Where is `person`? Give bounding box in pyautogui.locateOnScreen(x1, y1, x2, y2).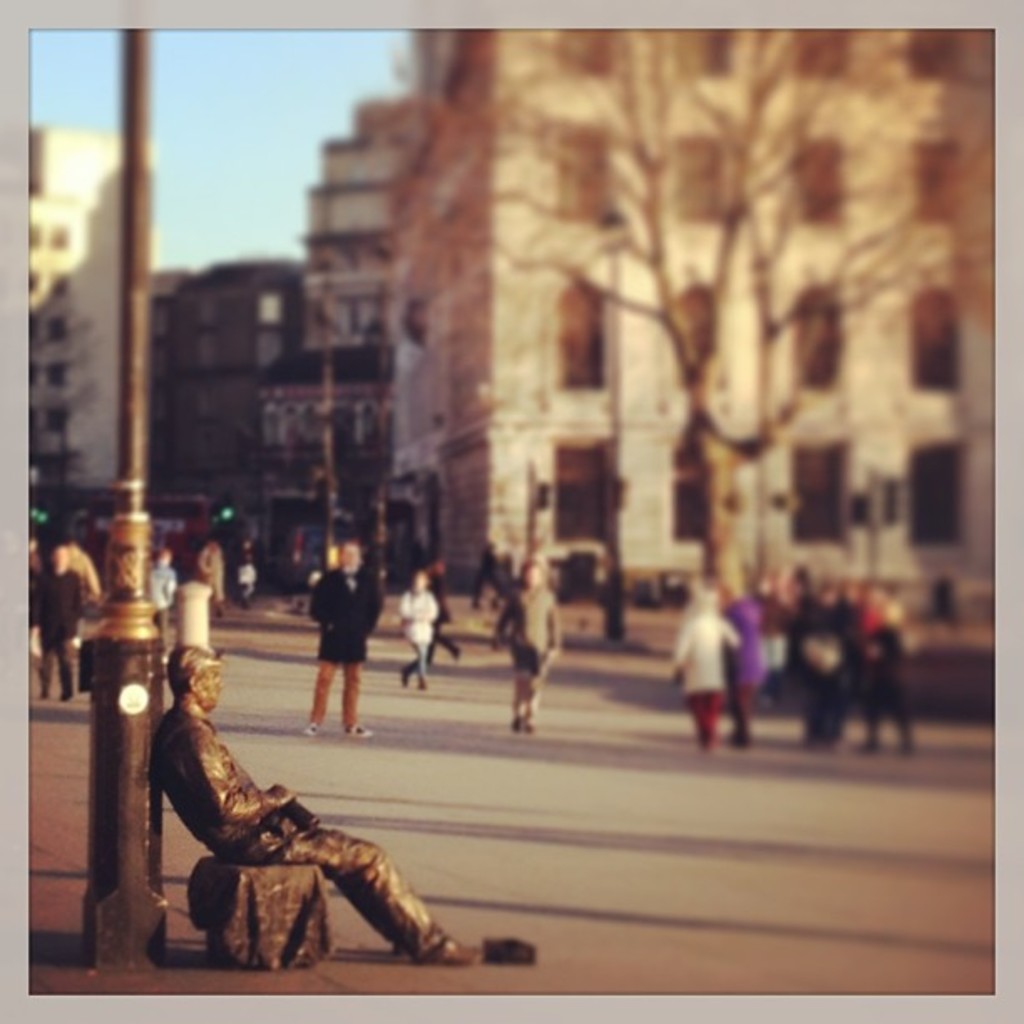
pyautogui.locateOnScreen(666, 589, 740, 745).
